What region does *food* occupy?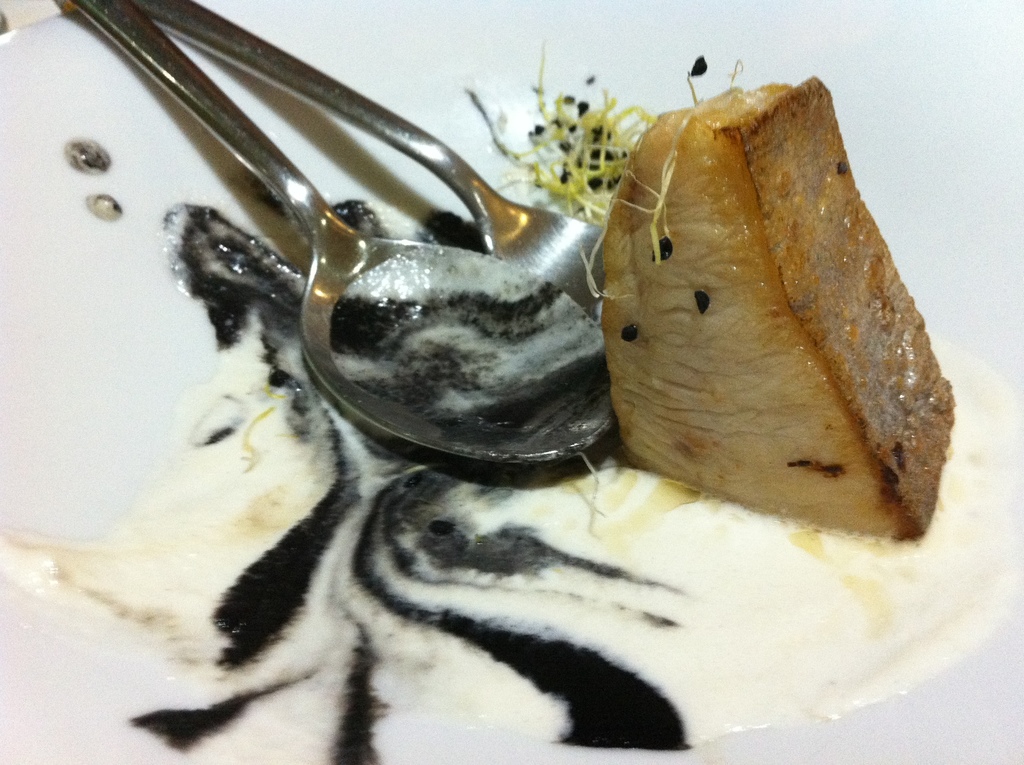
[left=616, top=98, right=950, bottom=549].
